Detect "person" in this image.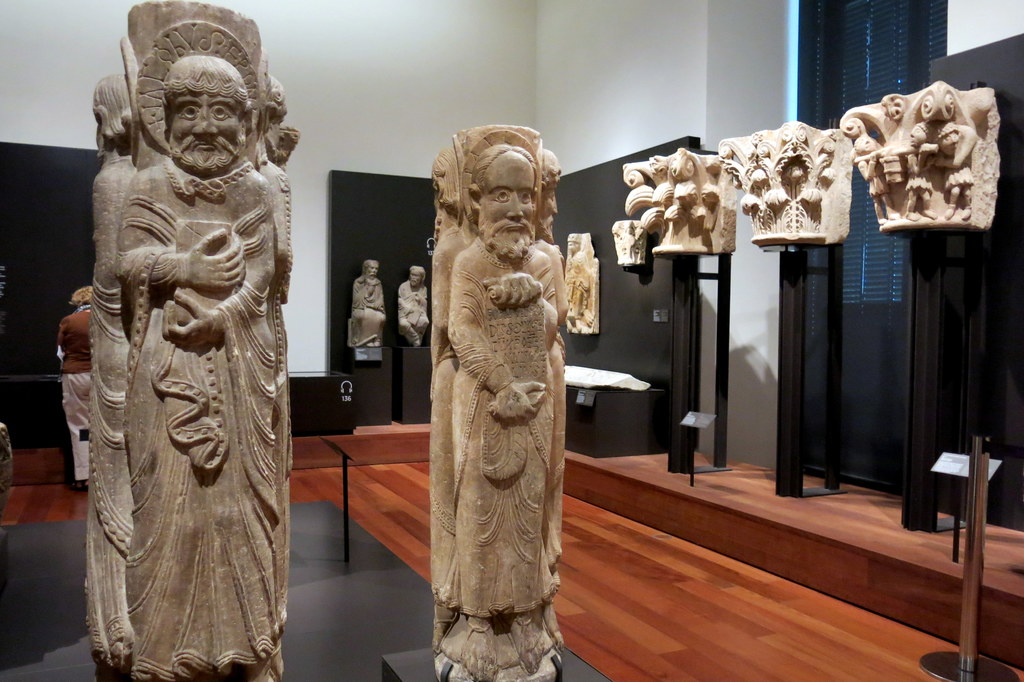
Detection: (x1=124, y1=52, x2=291, y2=681).
